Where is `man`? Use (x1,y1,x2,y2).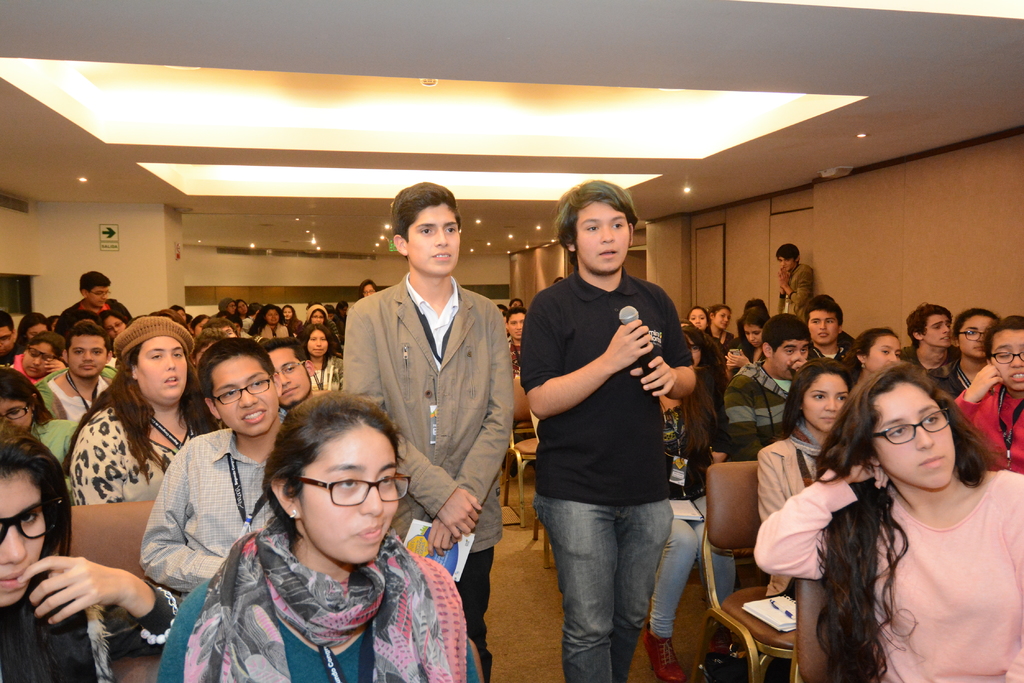
(805,293,860,381).
